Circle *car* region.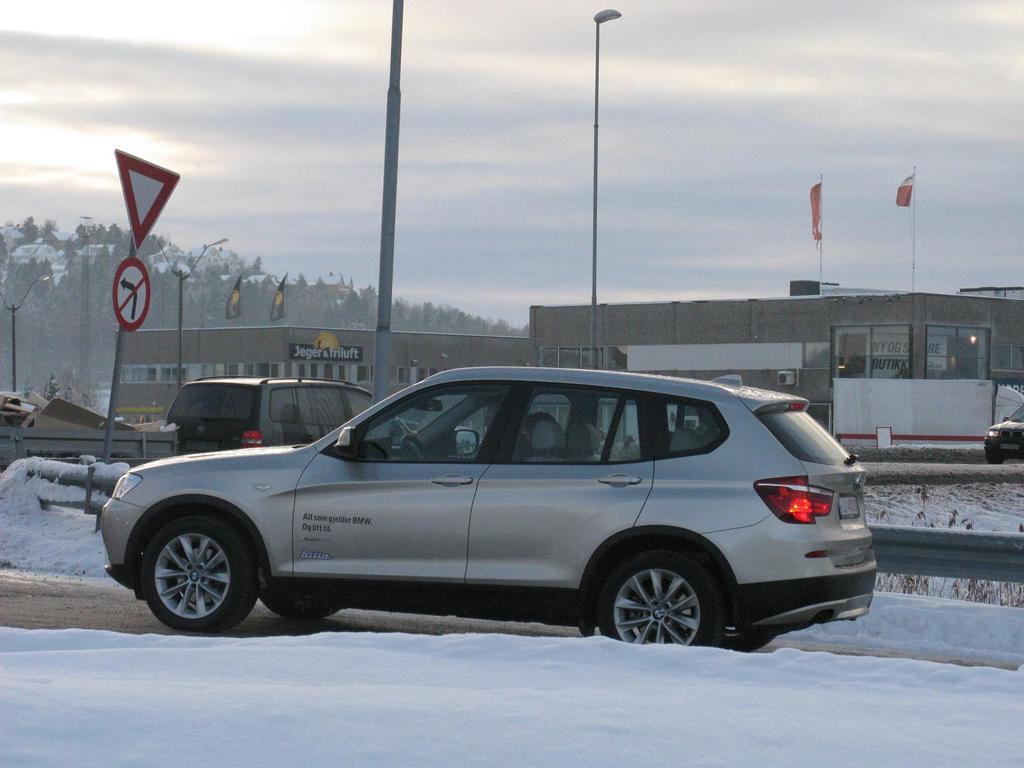
Region: pyautogui.locateOnScreen(54, 365, 894, 655).
